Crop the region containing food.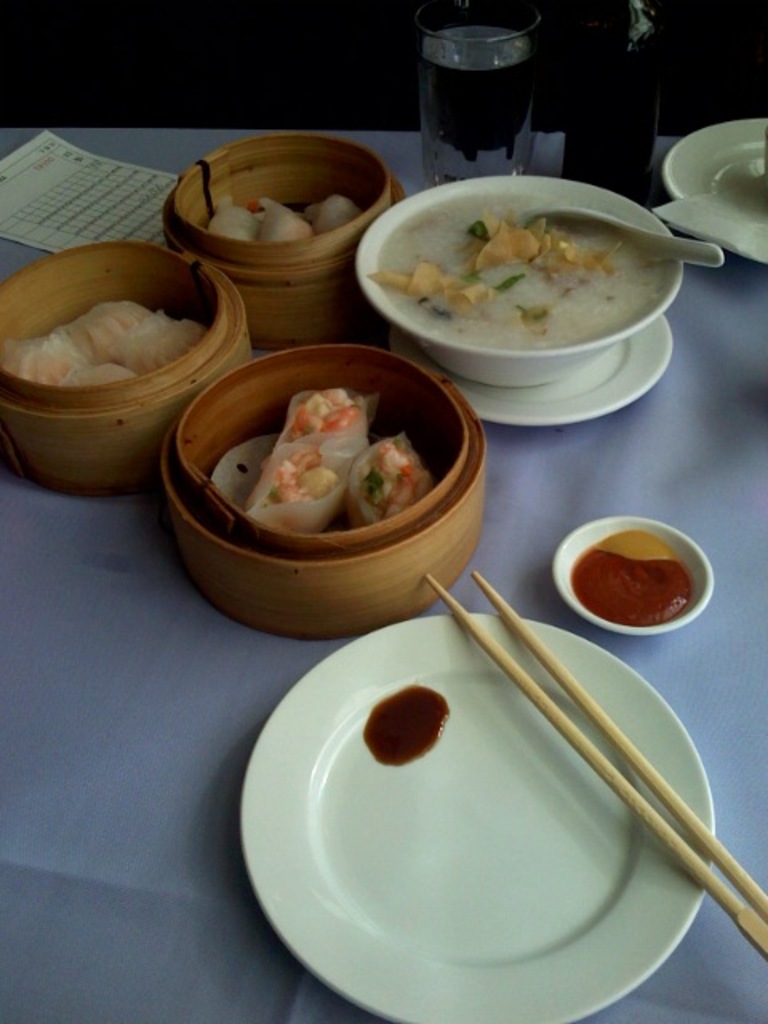
Crop region: x1=373, y1=165, x2=731, y2=318.
